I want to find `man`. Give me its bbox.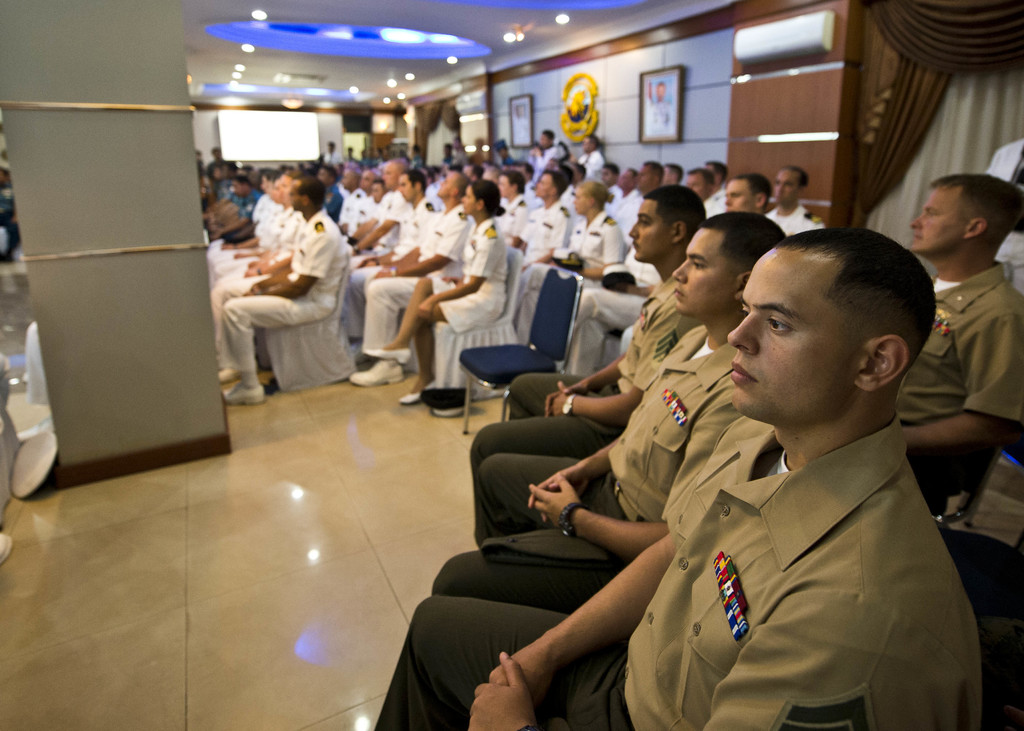
[493, 171, 529, 246].
